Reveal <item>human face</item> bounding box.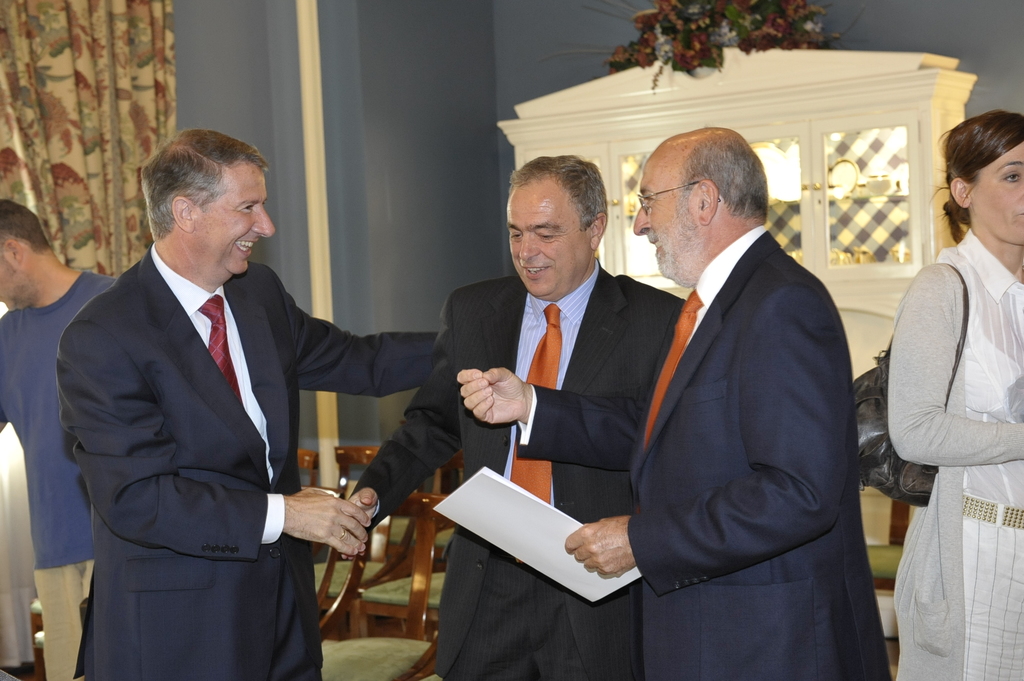
Revealed: <box>196,163,276,275</box>.
